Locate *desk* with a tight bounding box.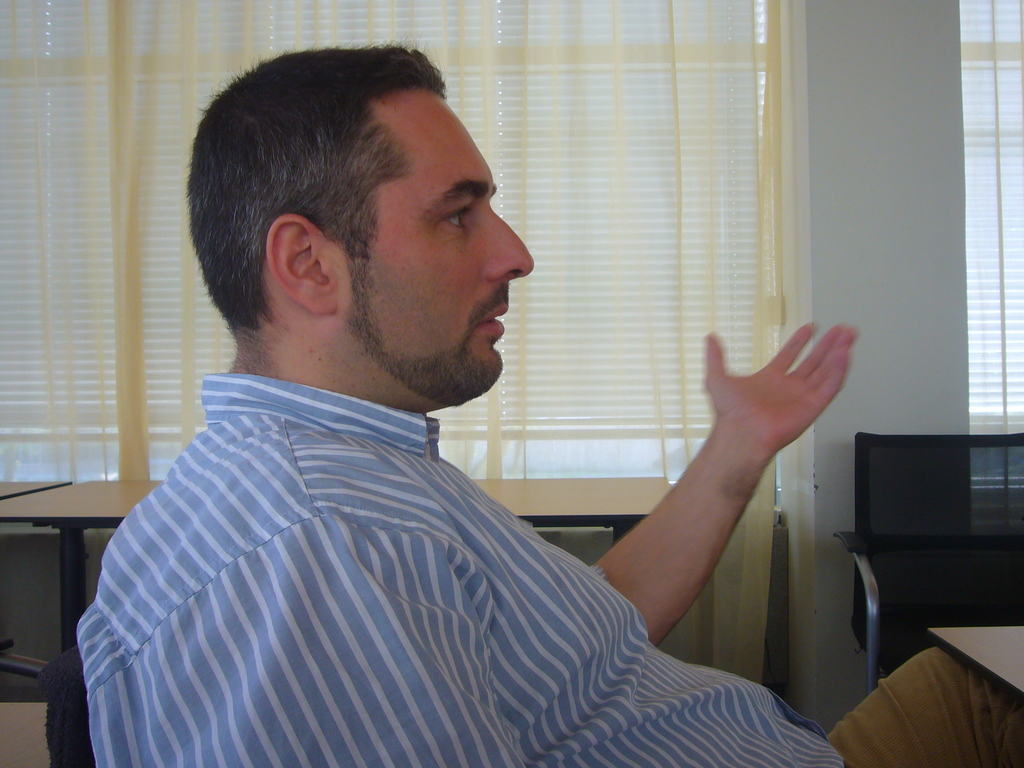
pyautogui.locateOnScreen(0, 475, 671, 656).
